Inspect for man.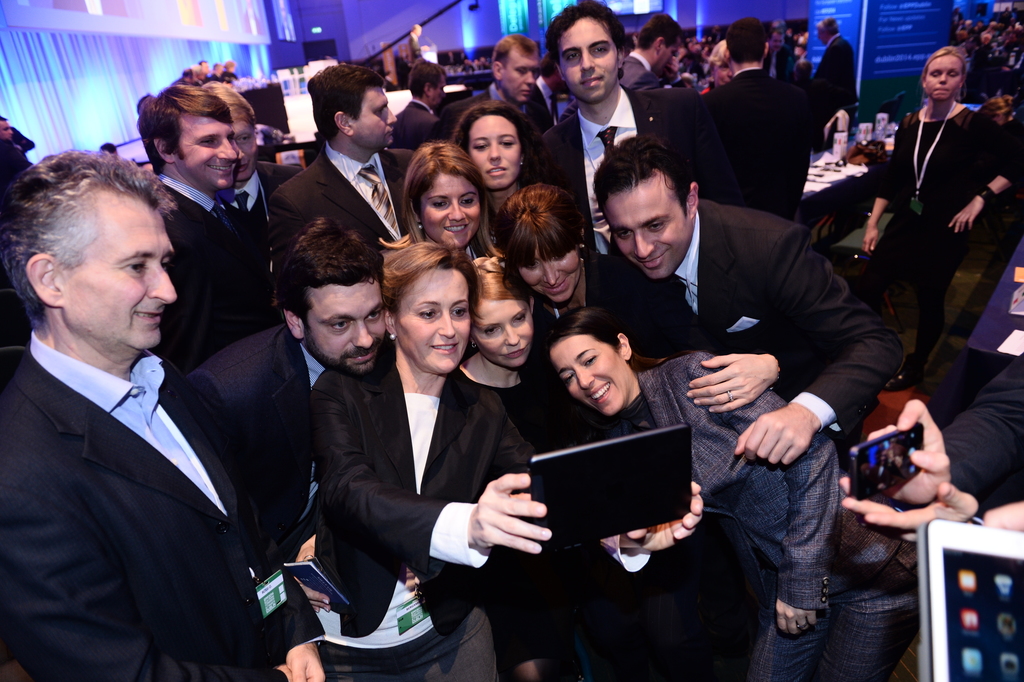
Inspection: (0,150,332,681).
